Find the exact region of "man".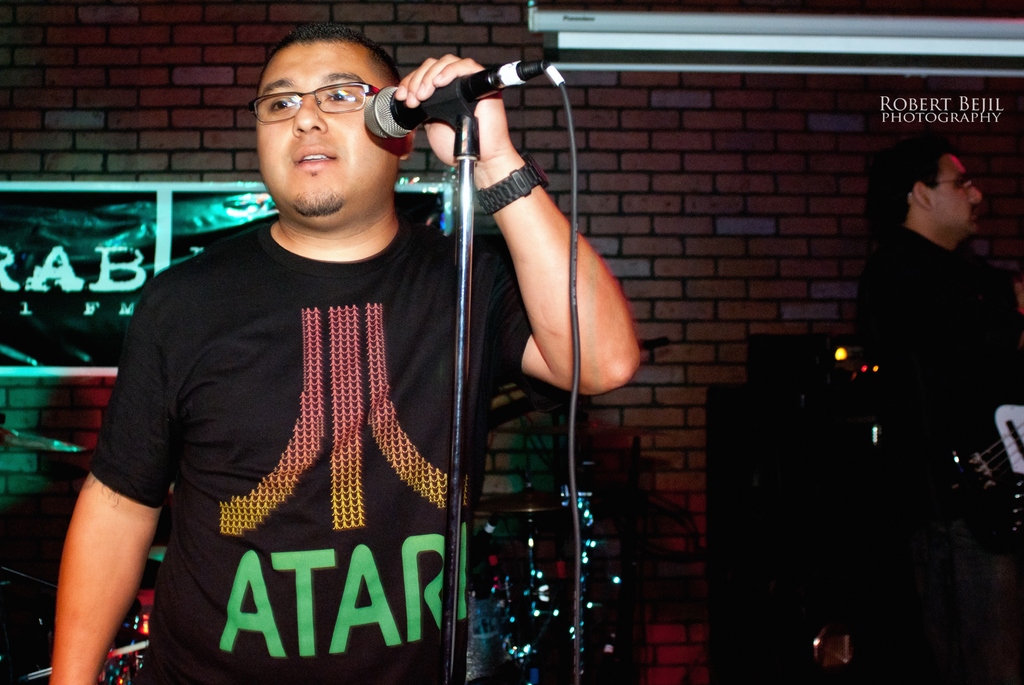
Exact region: (x1=851, y1=131, x2=1023, y2=684).
